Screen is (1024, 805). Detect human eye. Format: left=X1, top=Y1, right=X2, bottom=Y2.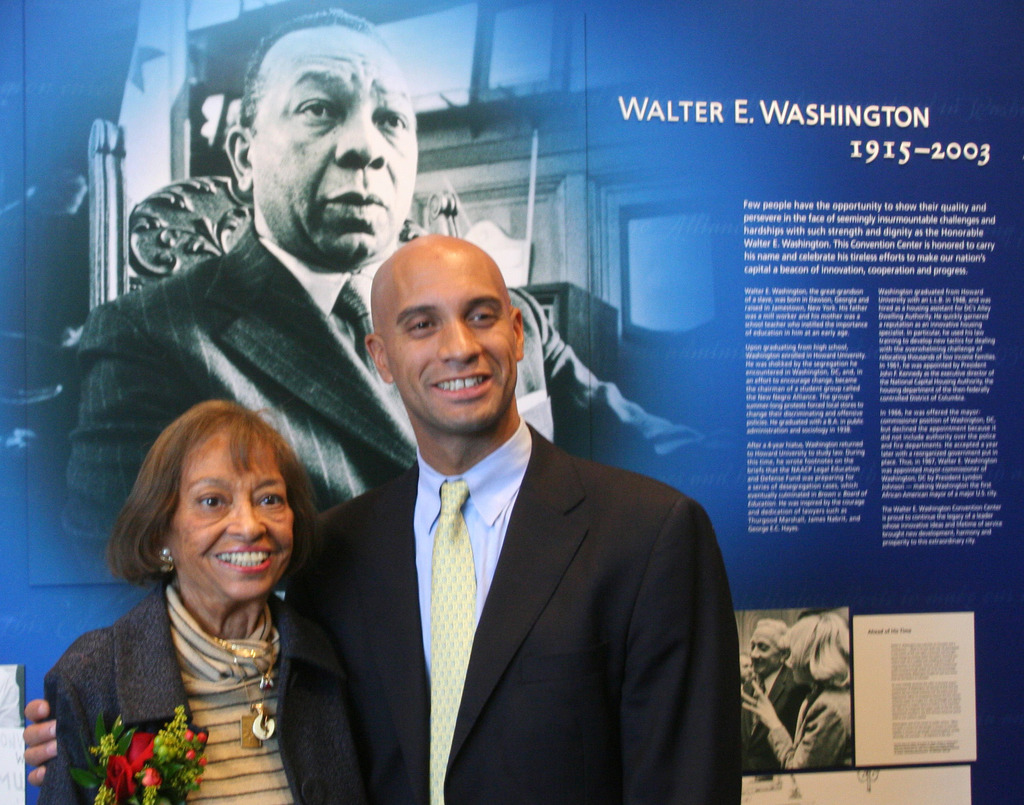
left=374, top=110, right=406, bottom=132.
